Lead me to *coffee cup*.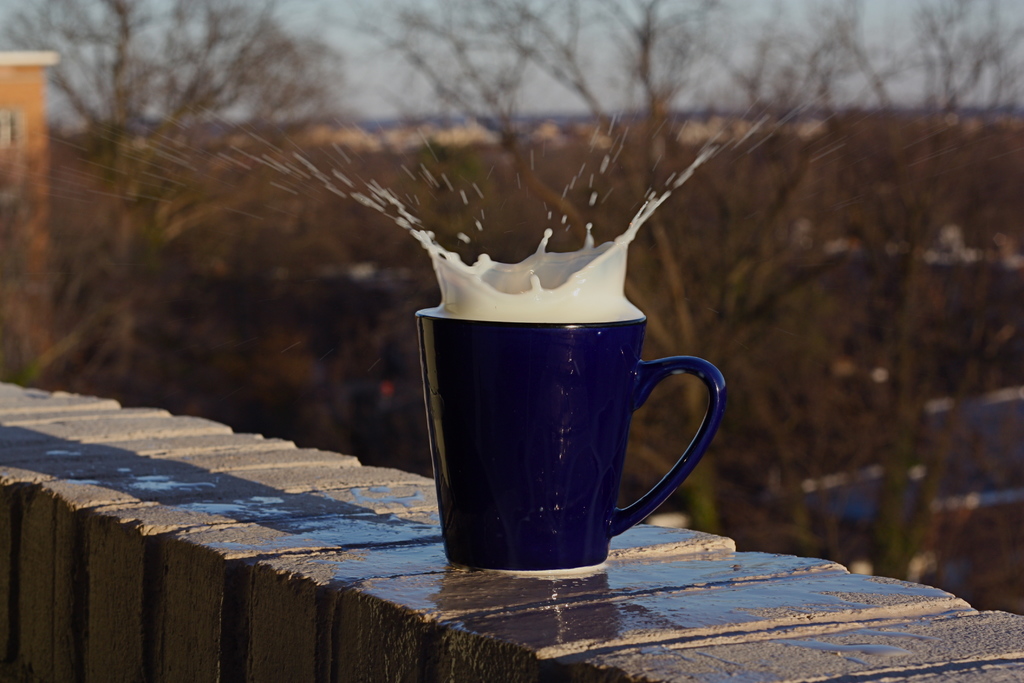
Lead to [left=413, top=299, right=731, bottom=574].
